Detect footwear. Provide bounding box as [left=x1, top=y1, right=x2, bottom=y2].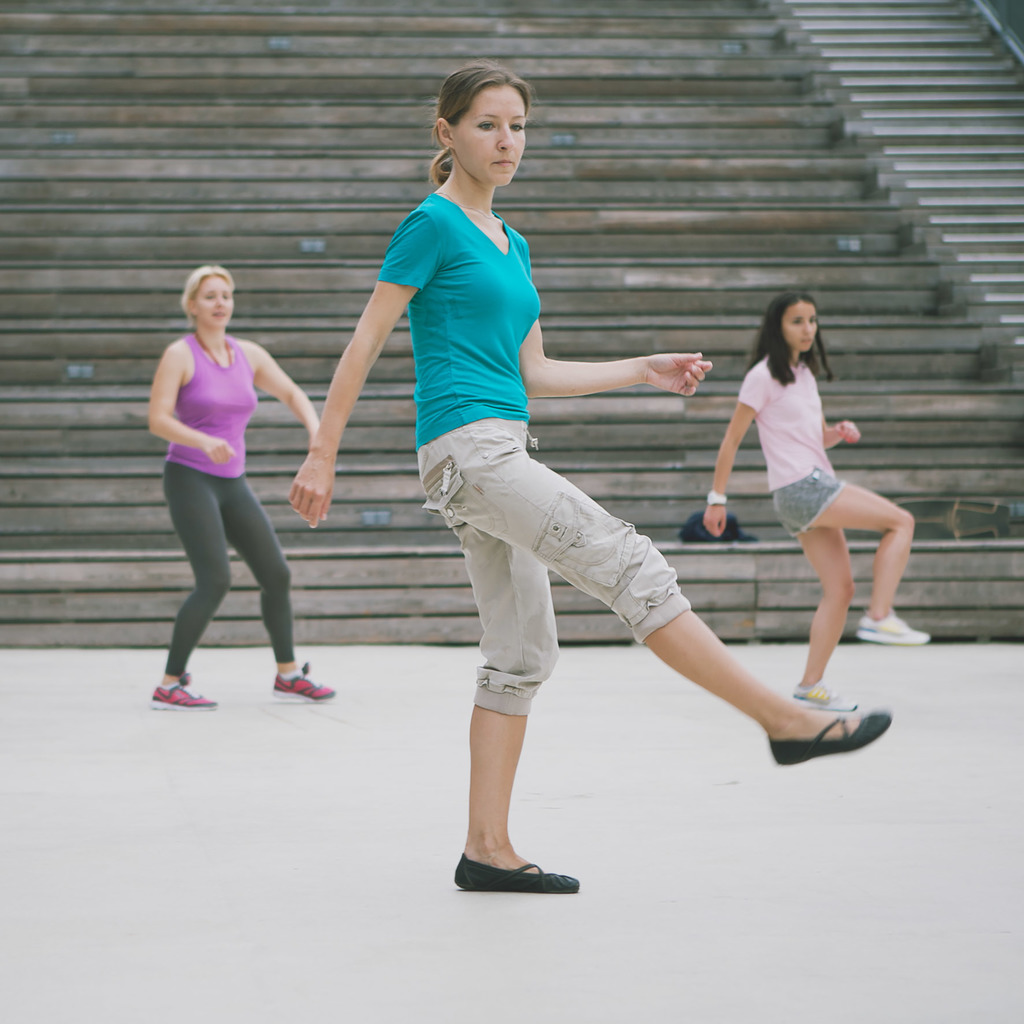
[left=141, top=666, right=220, bottom=717].
